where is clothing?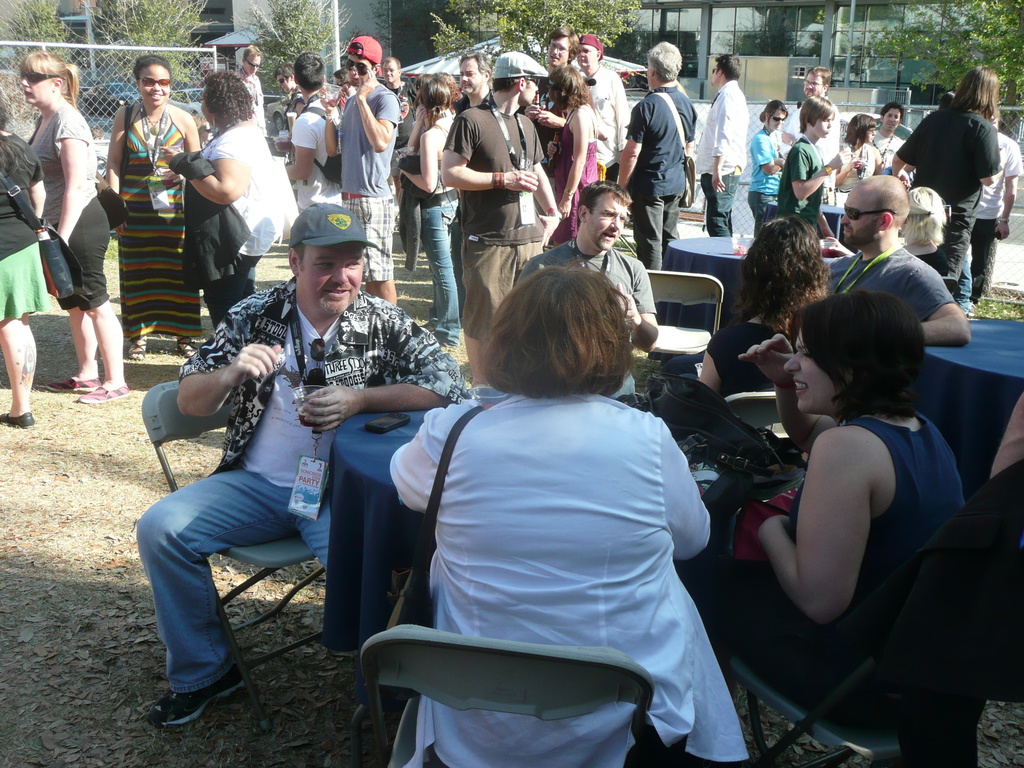
[390, 66, 423, 260].
